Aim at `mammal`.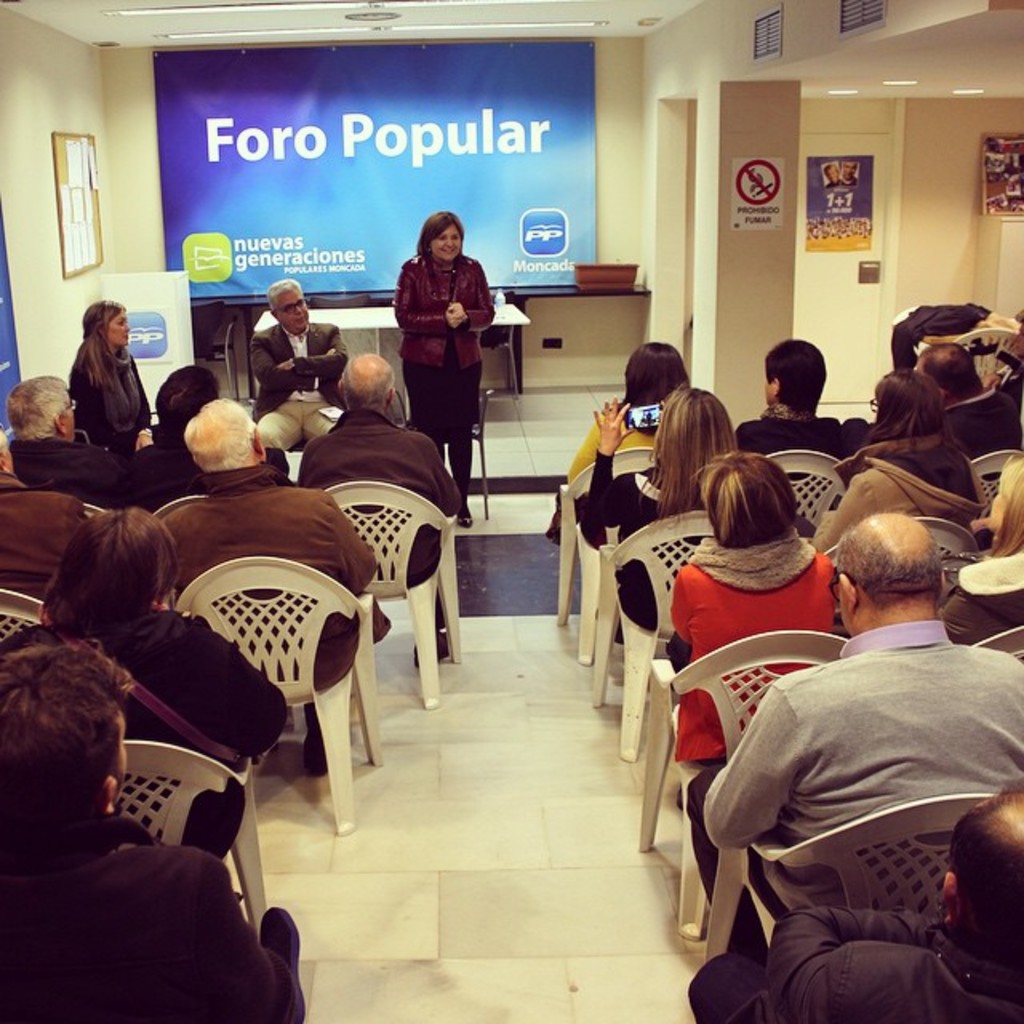
Aimed at left=667, top=448, right=846, bottom=779.
